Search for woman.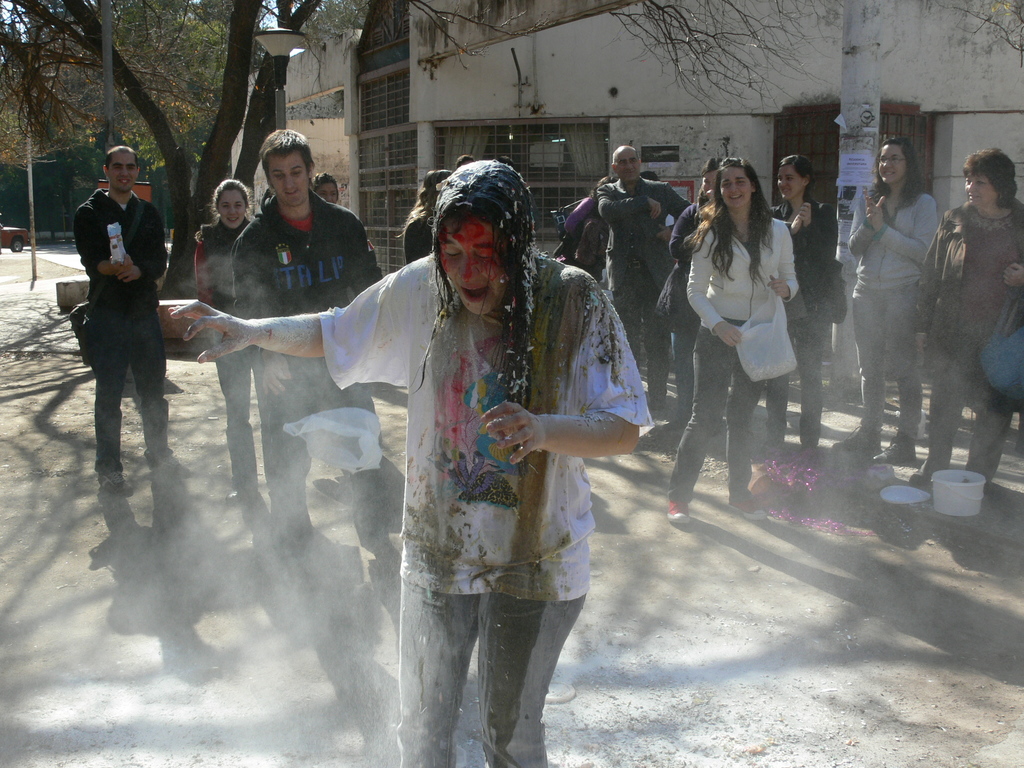
Found at [402,170,452,264].
